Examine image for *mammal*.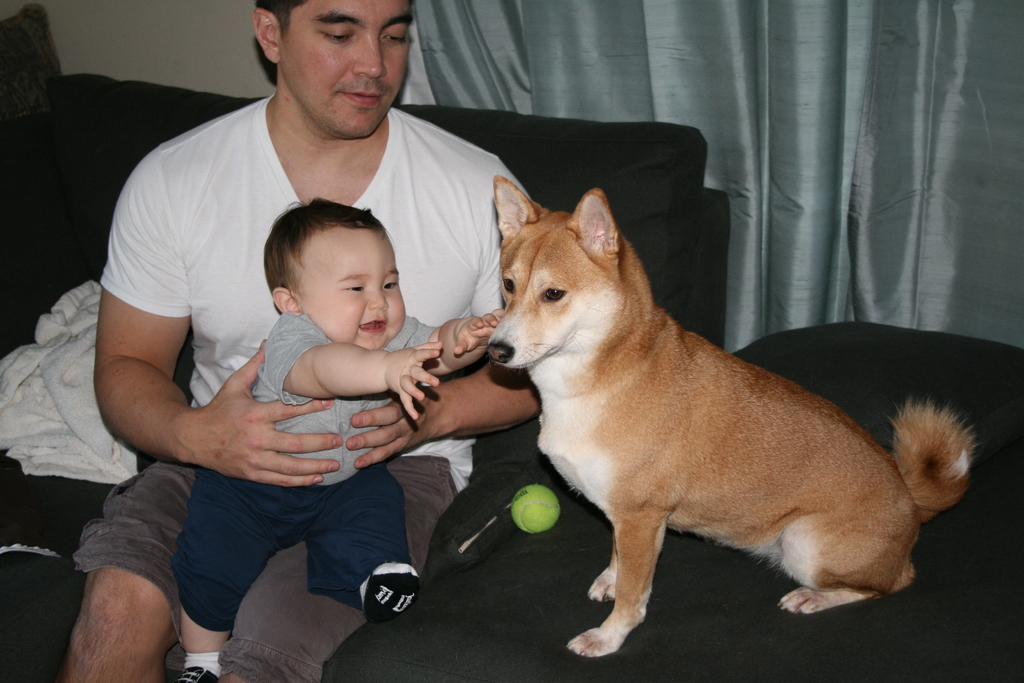
Examination result: 72 0 540 682.
